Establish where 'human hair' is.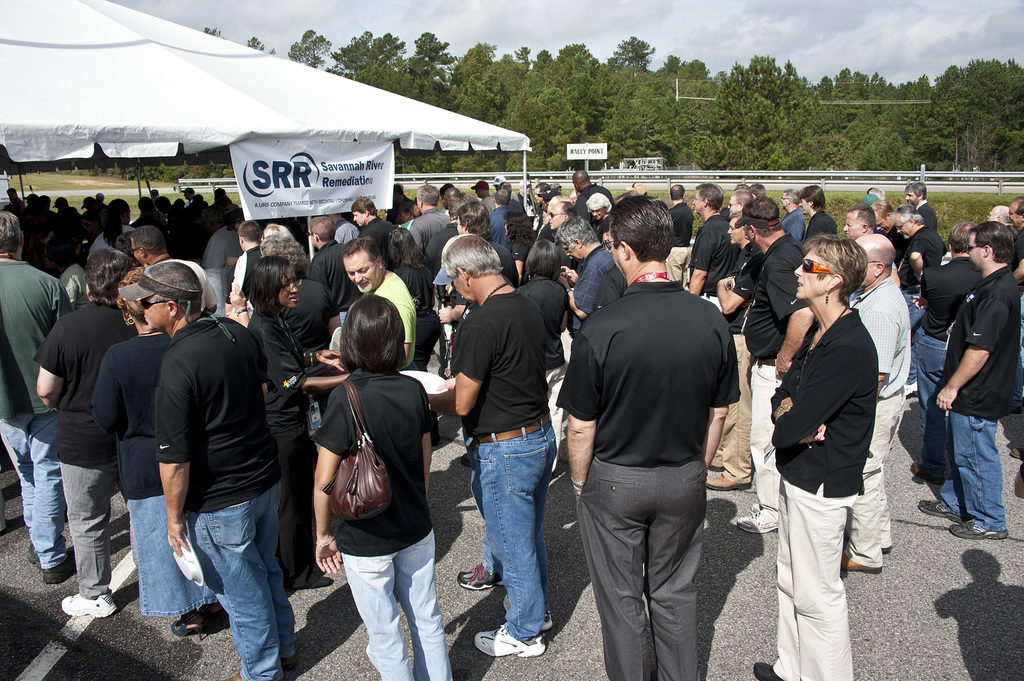
Established at bbox(849, 202, 876, 230).
